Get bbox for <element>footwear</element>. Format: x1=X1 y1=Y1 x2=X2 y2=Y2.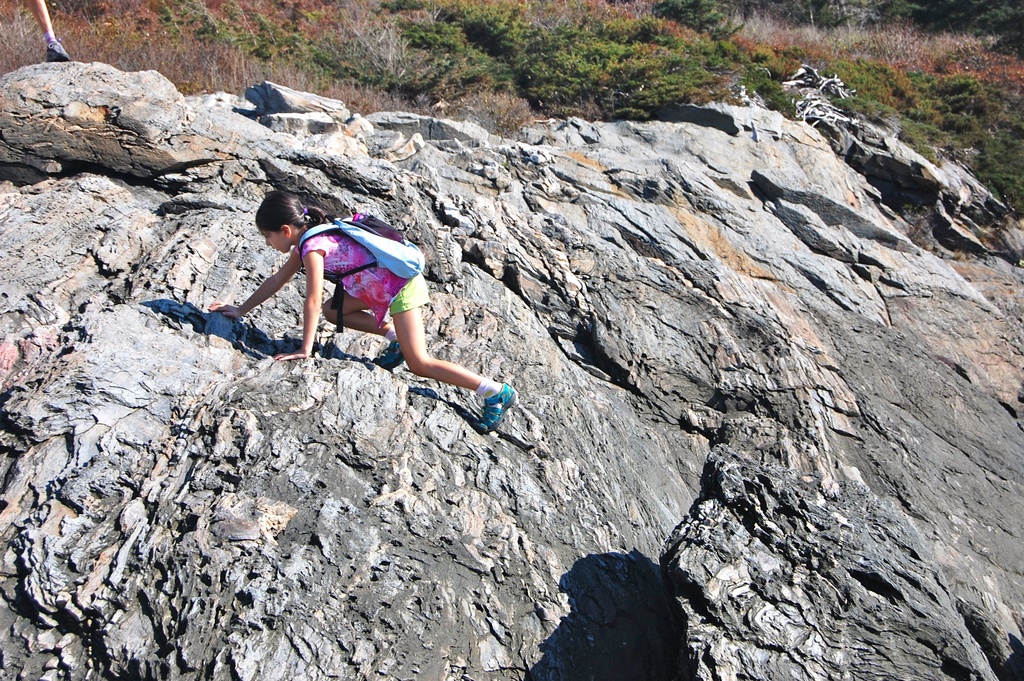
x1=372 y1=338 x2=404 y2=369.
